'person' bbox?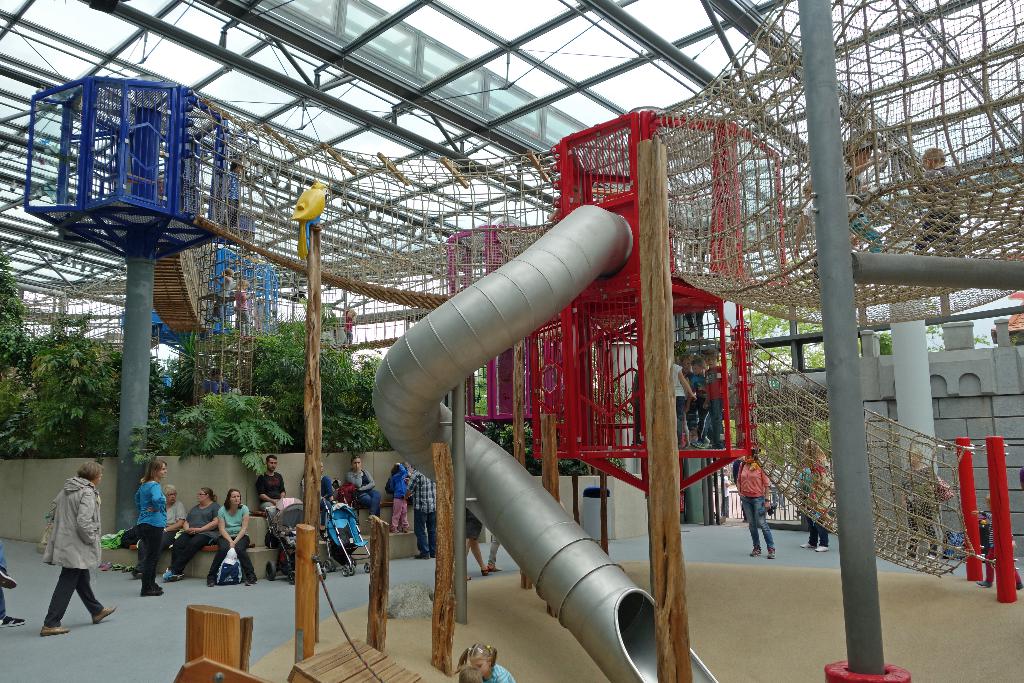
<bbox>161, 482, 187, 557</bbox>
